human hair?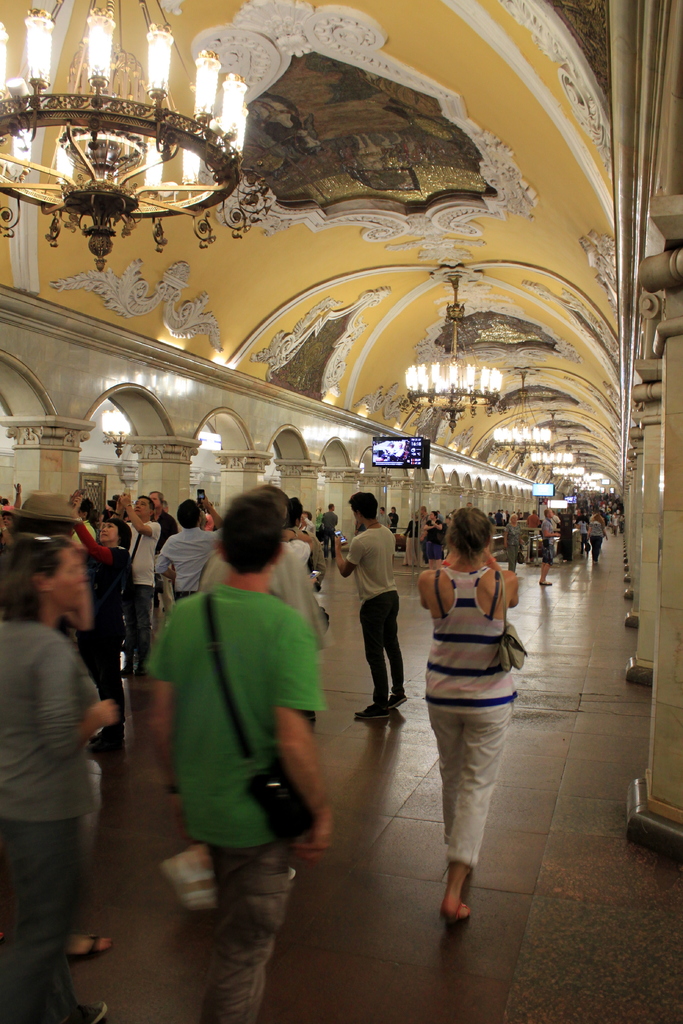
x1=172, y1=496, x2=203, y2=528
